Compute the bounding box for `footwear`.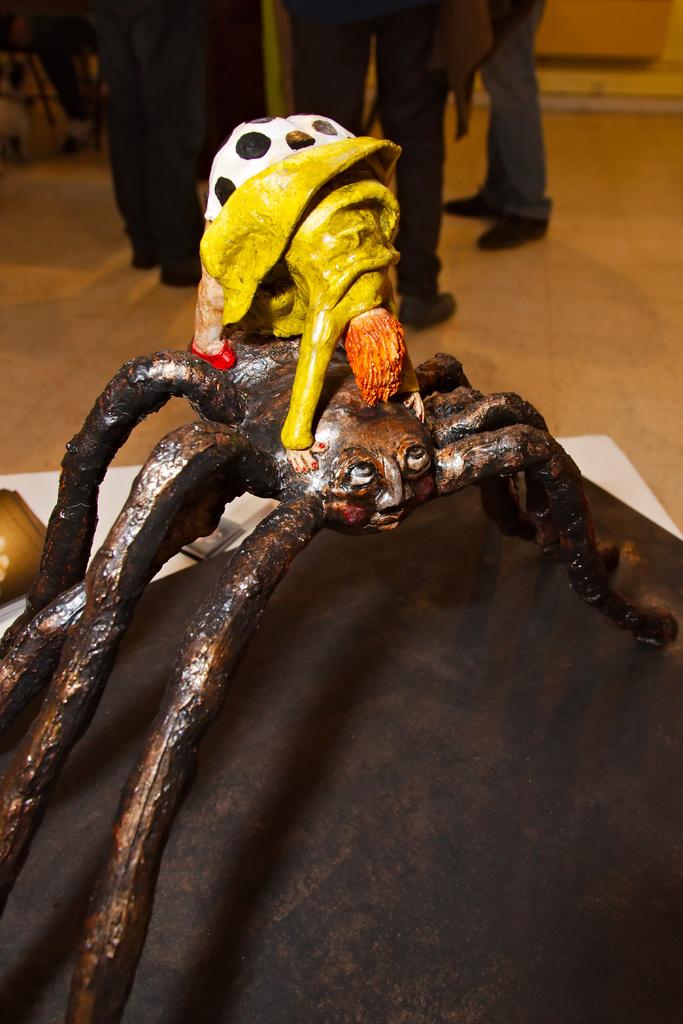
BBox(166, 252, 202, 283).
